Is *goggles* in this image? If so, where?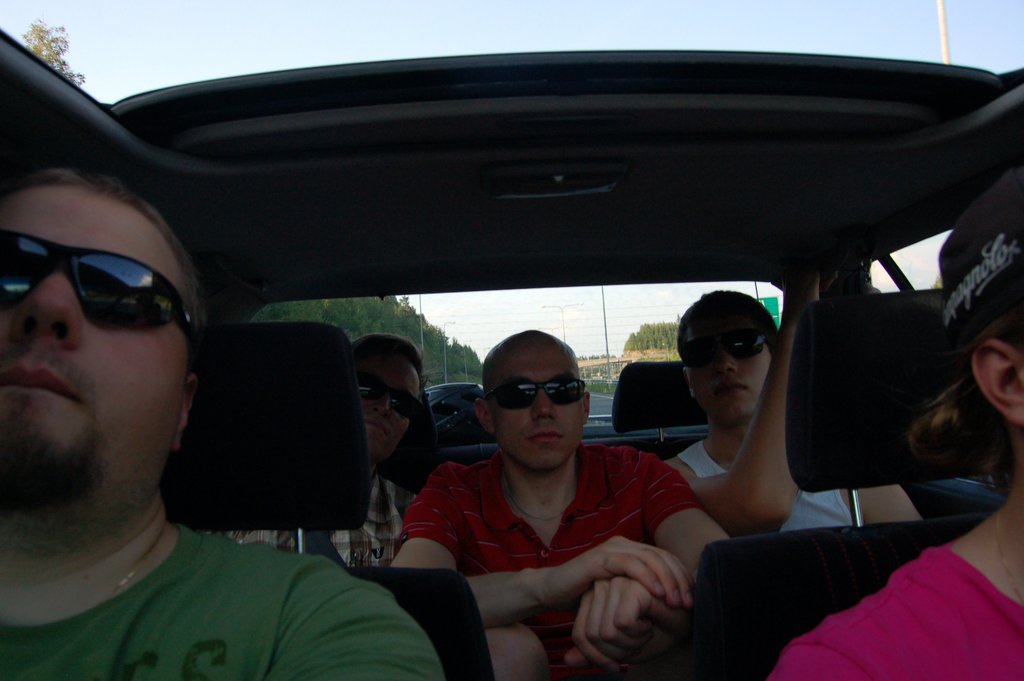
Yes, at (x1=680, y1=326, x2=771, y2=361).
